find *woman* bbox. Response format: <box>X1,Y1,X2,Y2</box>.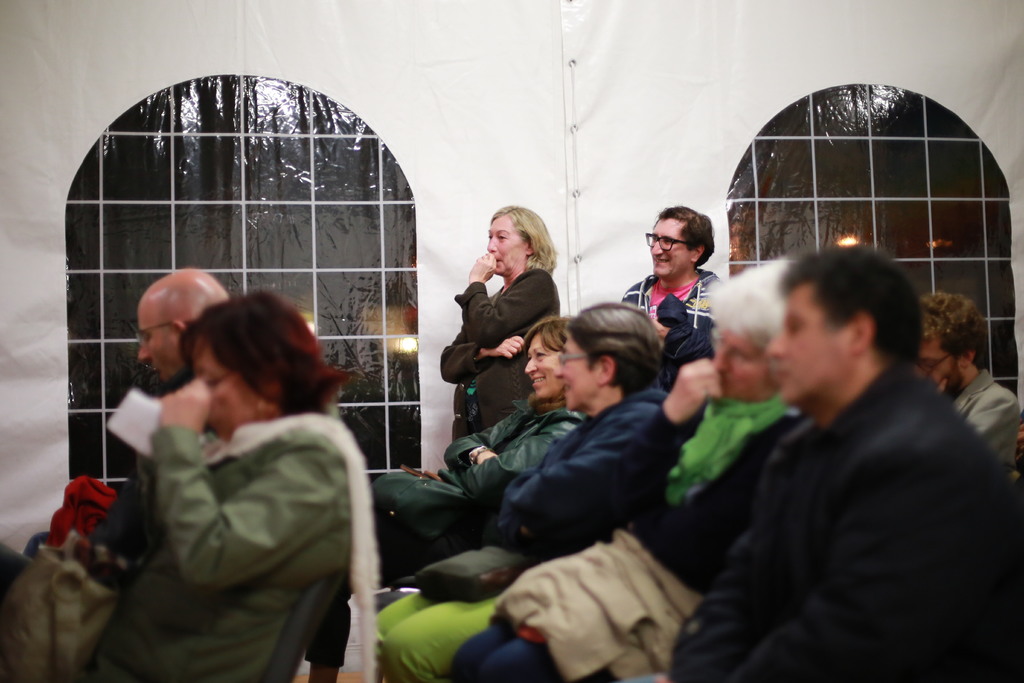
<box>371,304,692,680</box>.
